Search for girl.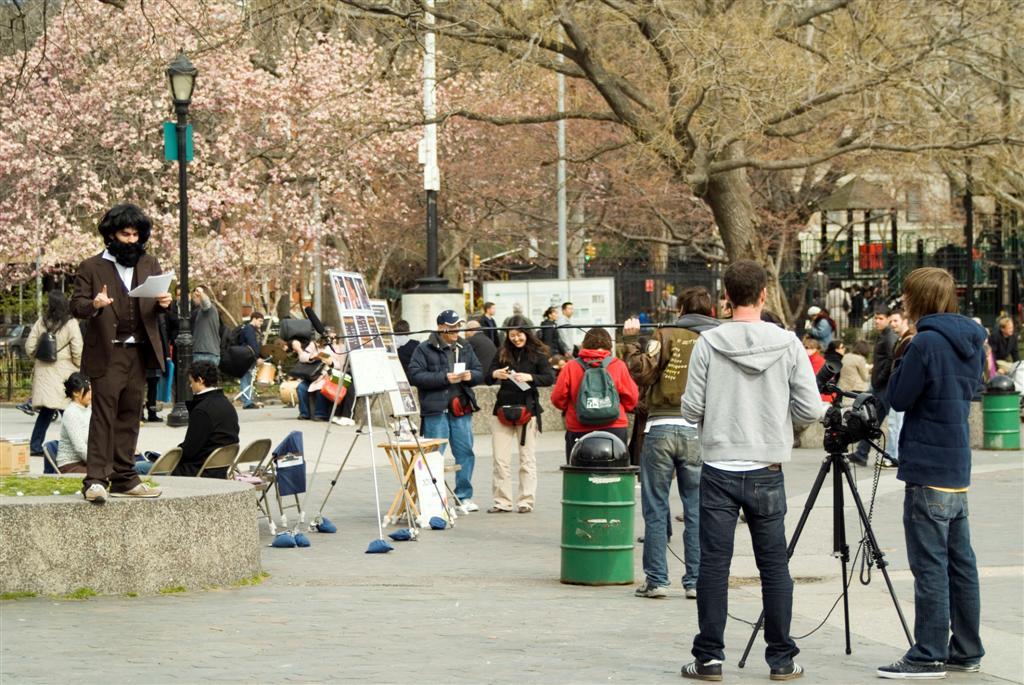
Found at (482, 314, 553, 512).
